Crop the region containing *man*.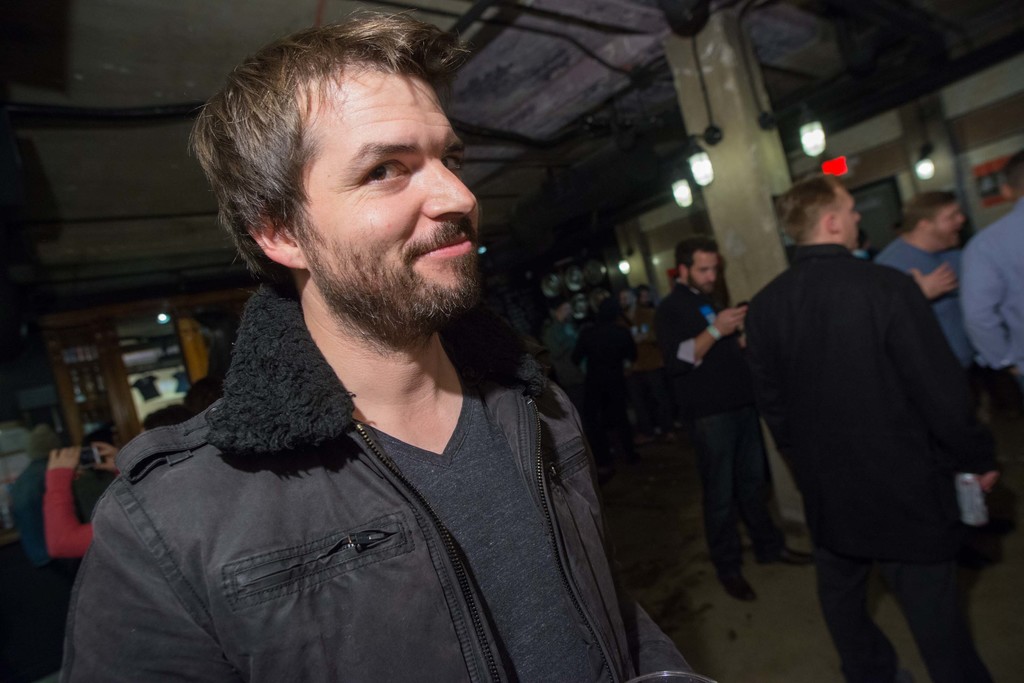
Crop region: rect(67, 16, 661, 671).
